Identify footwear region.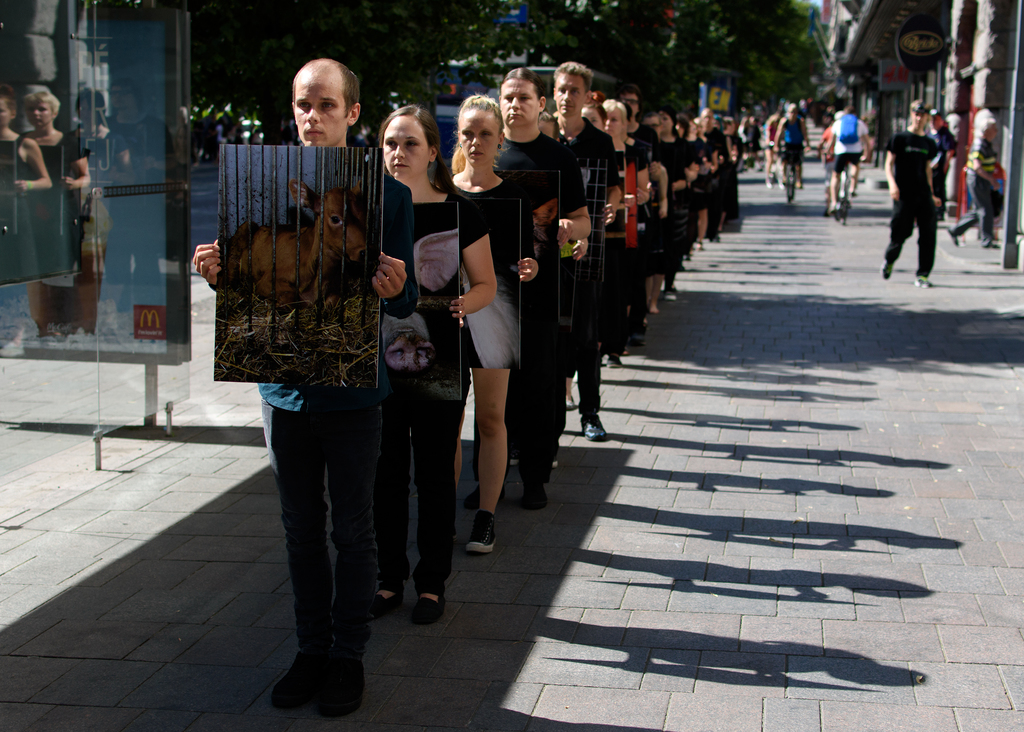
Region: detection(584, 421, 602, 444).
